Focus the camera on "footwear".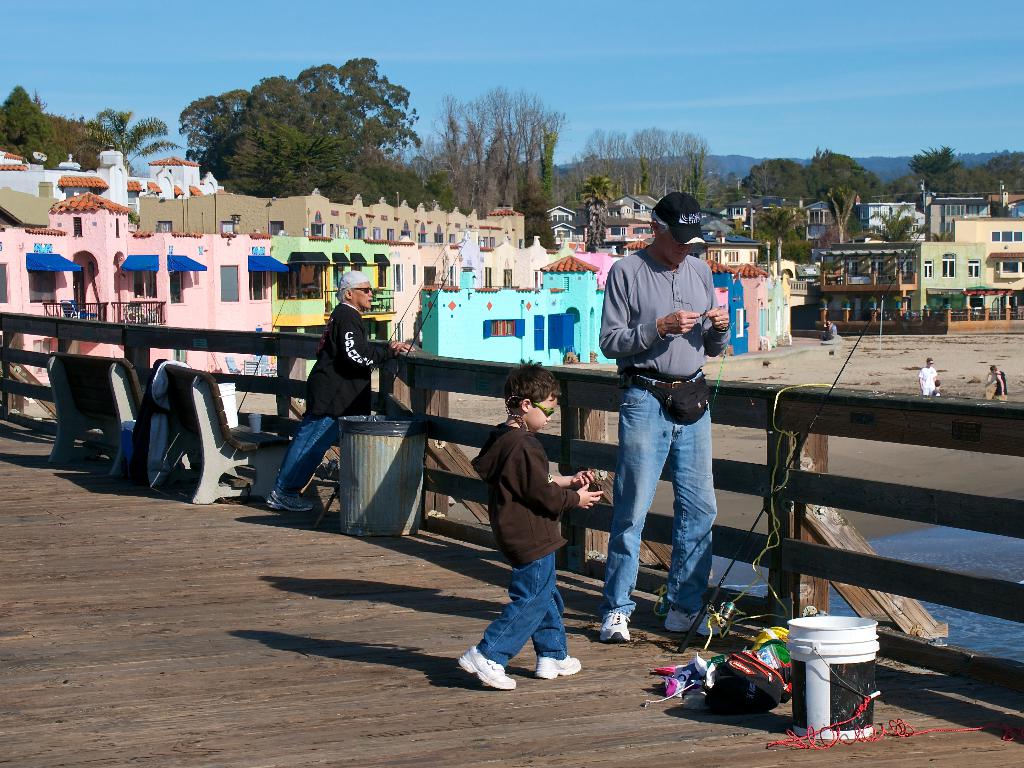
Focus region: {"left": 534, "top": 655, "right": 580, "bottom": 678}.
